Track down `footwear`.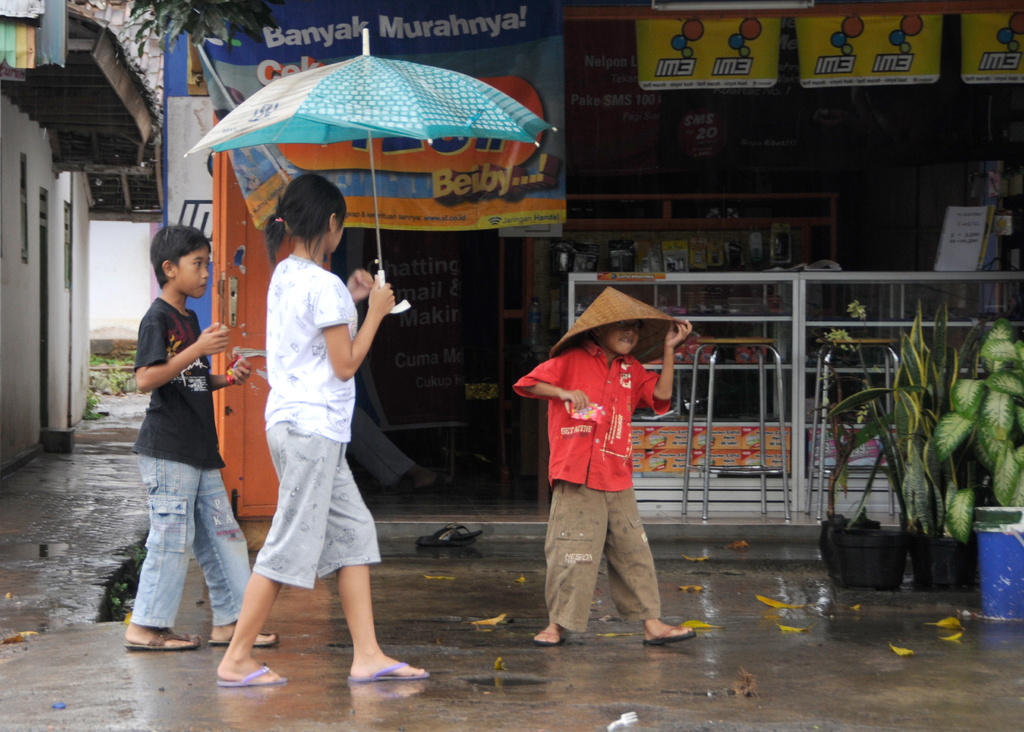
Tracked to bbox(217, 665, 286, 686).
